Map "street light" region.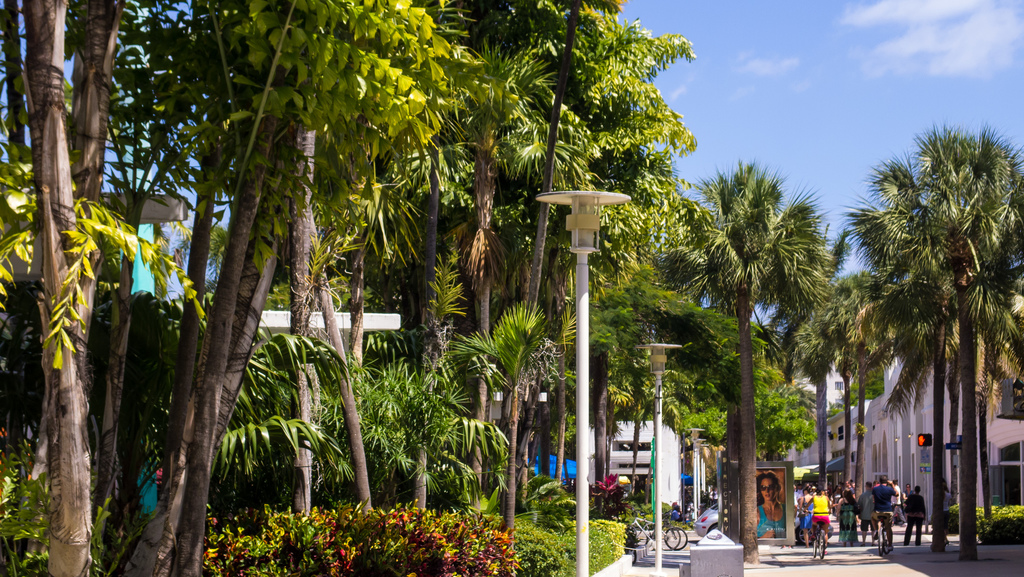
Mapped to <bbox>629, 336, 680, 571</bbox>.
